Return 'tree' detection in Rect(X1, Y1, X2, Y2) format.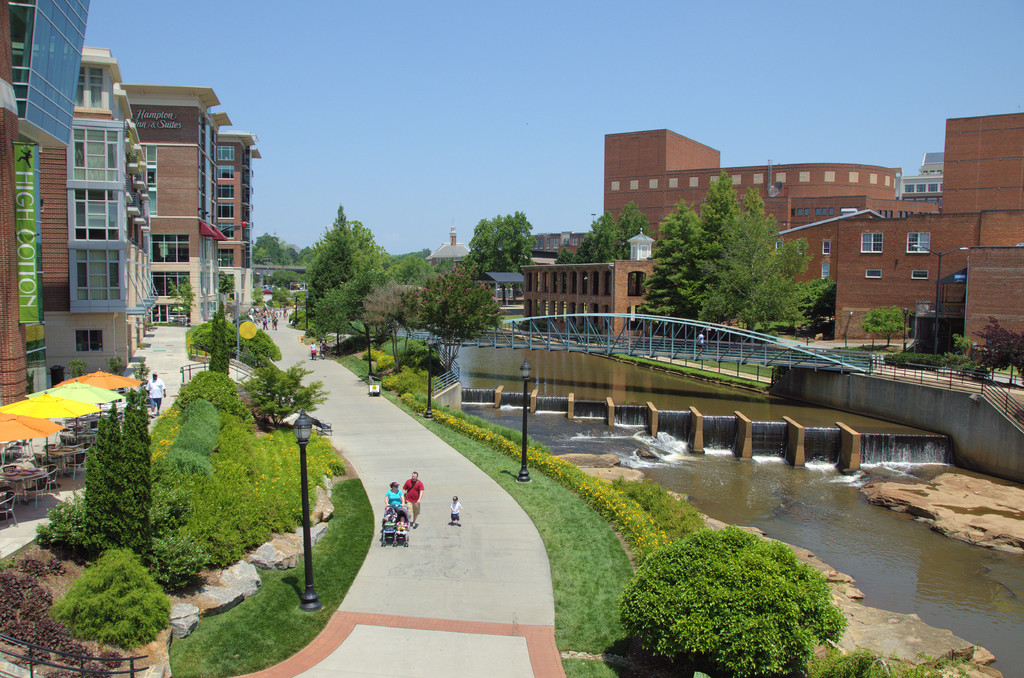
Rect(698, 188, 809, 342).
